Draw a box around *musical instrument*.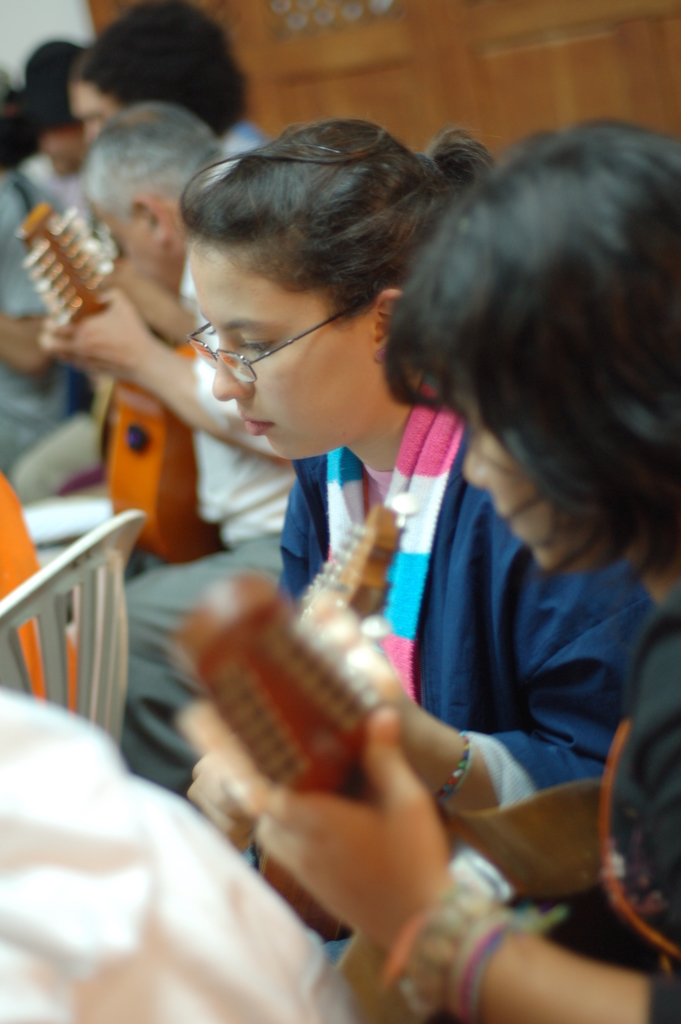
rect(203, 501, 411, 876).
